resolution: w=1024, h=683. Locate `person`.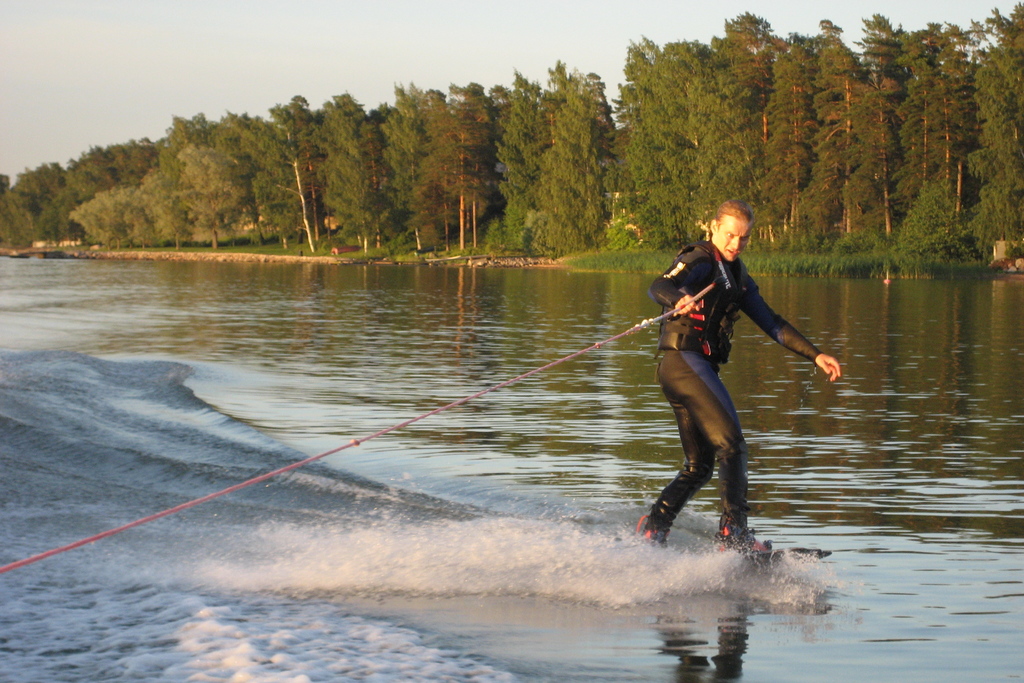
region(653, 199, 848, 561).
